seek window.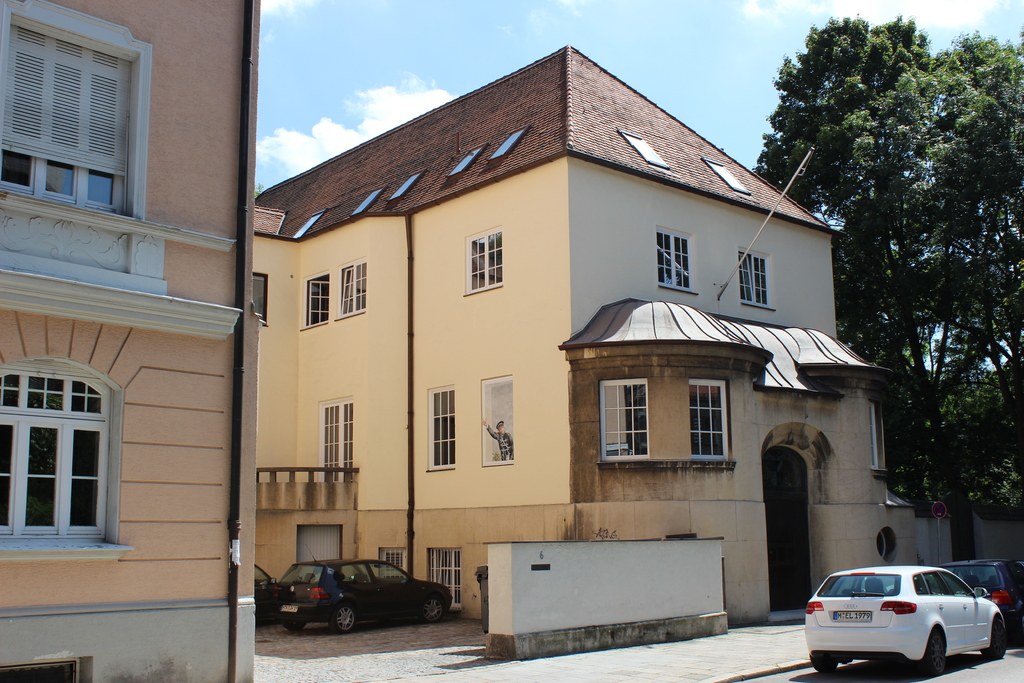
bbox=[466, 230, 503, 297].
